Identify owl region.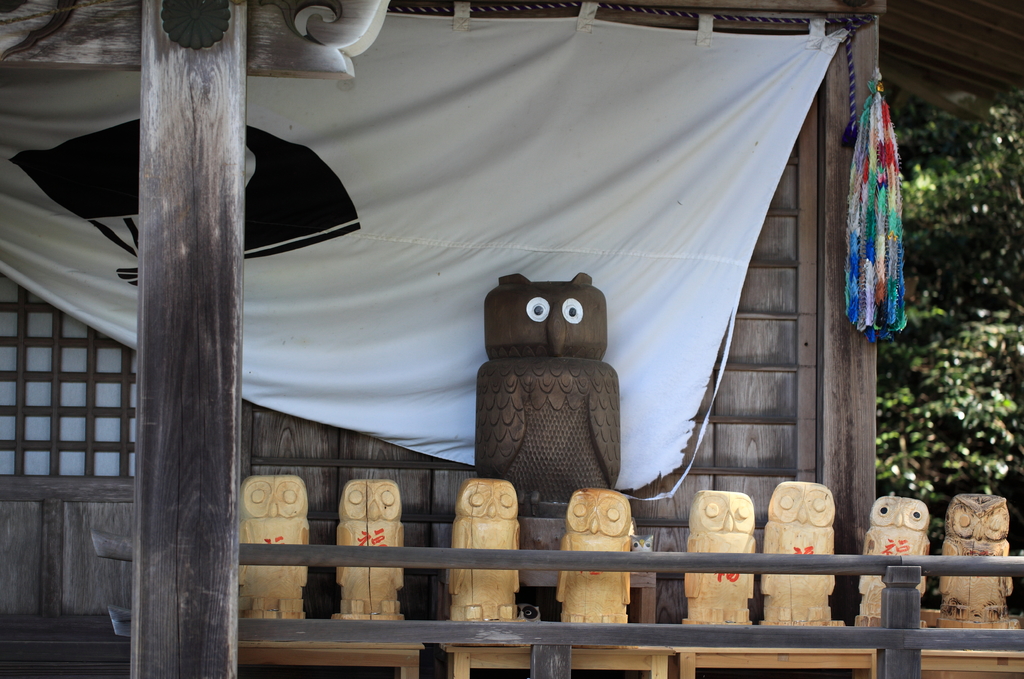
Region: x1=478 y1=272 x2=633 y2=502.
